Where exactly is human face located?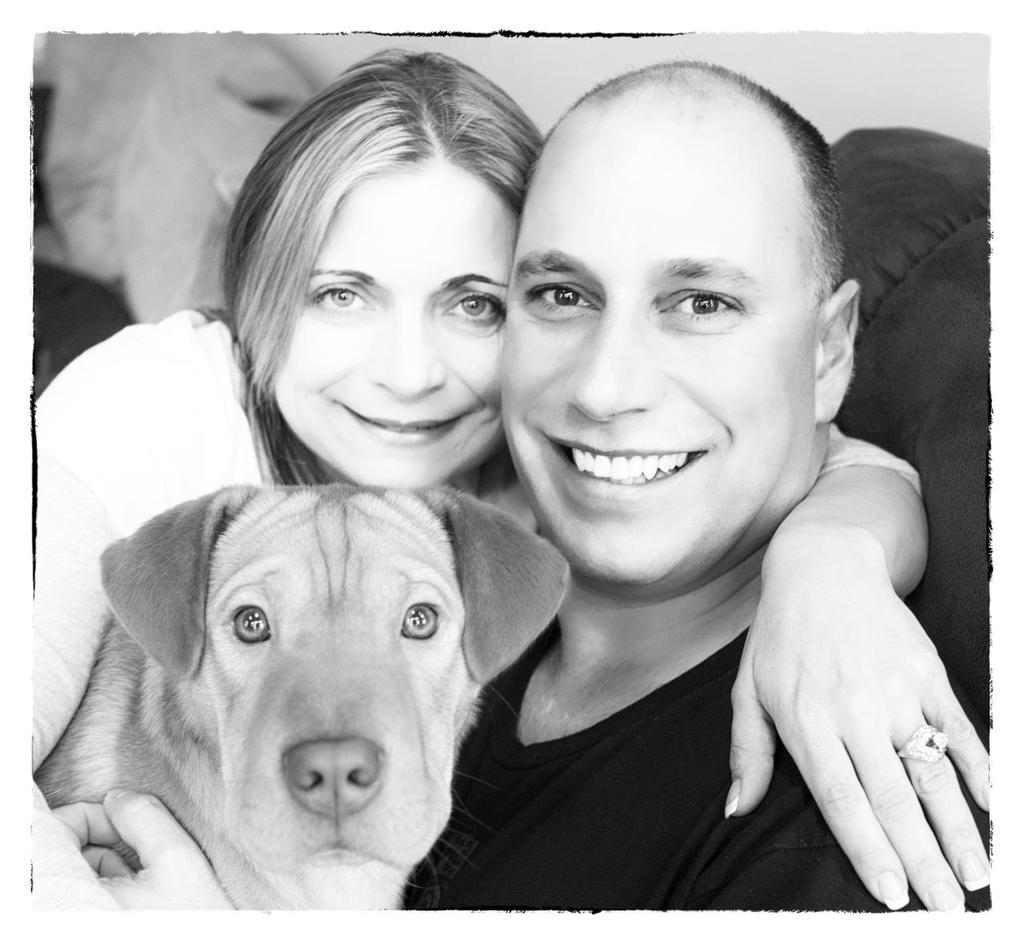
Its bounding box is 270 165 522 485.
